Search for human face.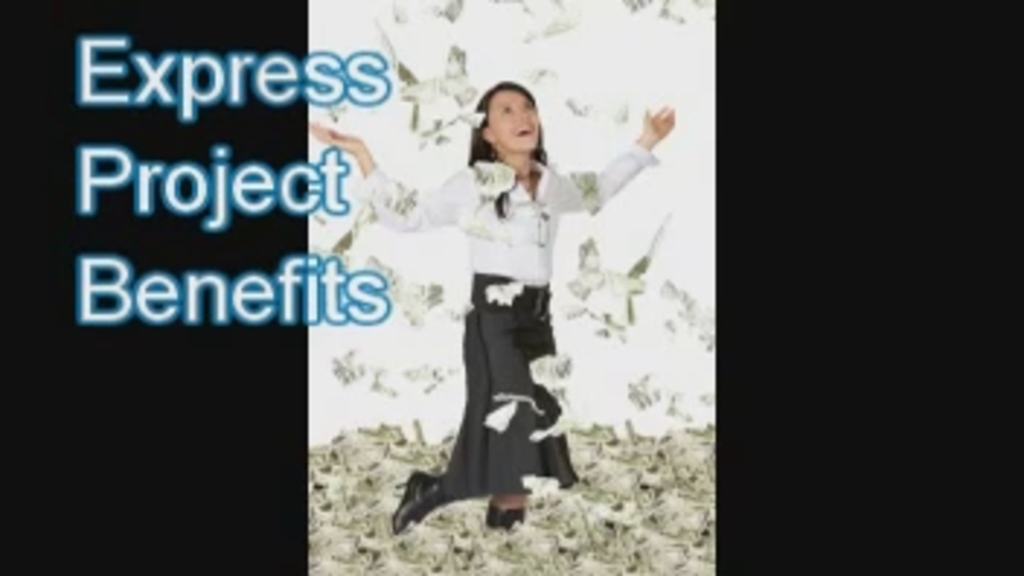
Found at {"x1": 483, "y1": 90, "x2": 541, "y2": 154}.
